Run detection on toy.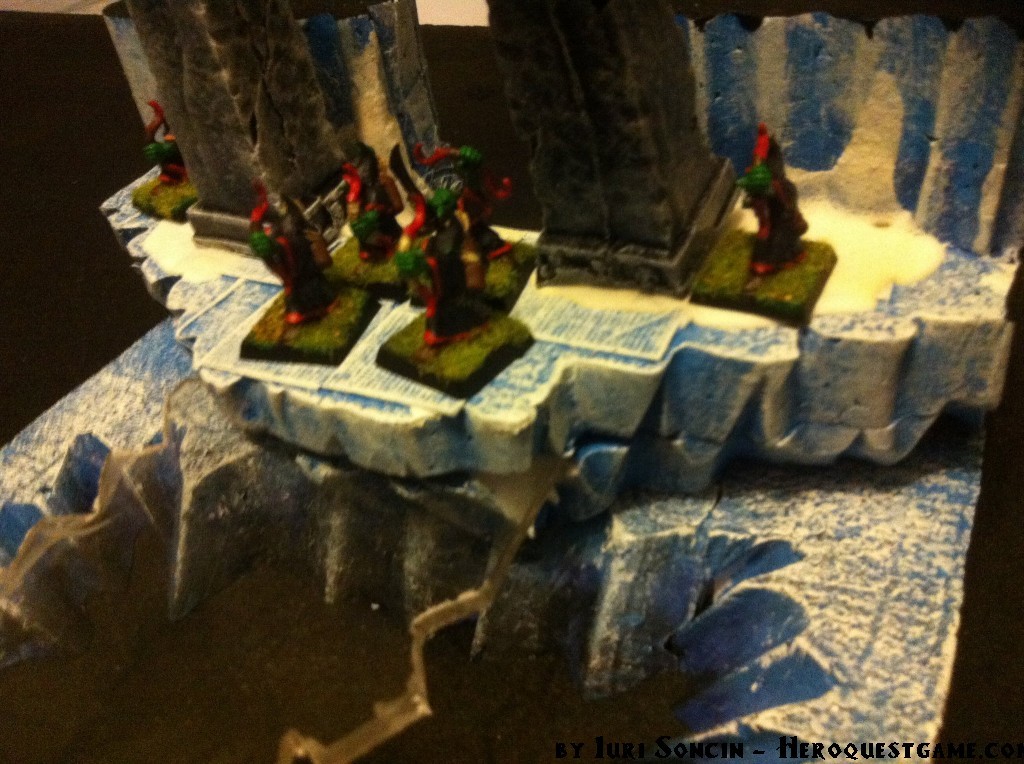
Result: x1=379 y1=151 x2=534 y2=398.
